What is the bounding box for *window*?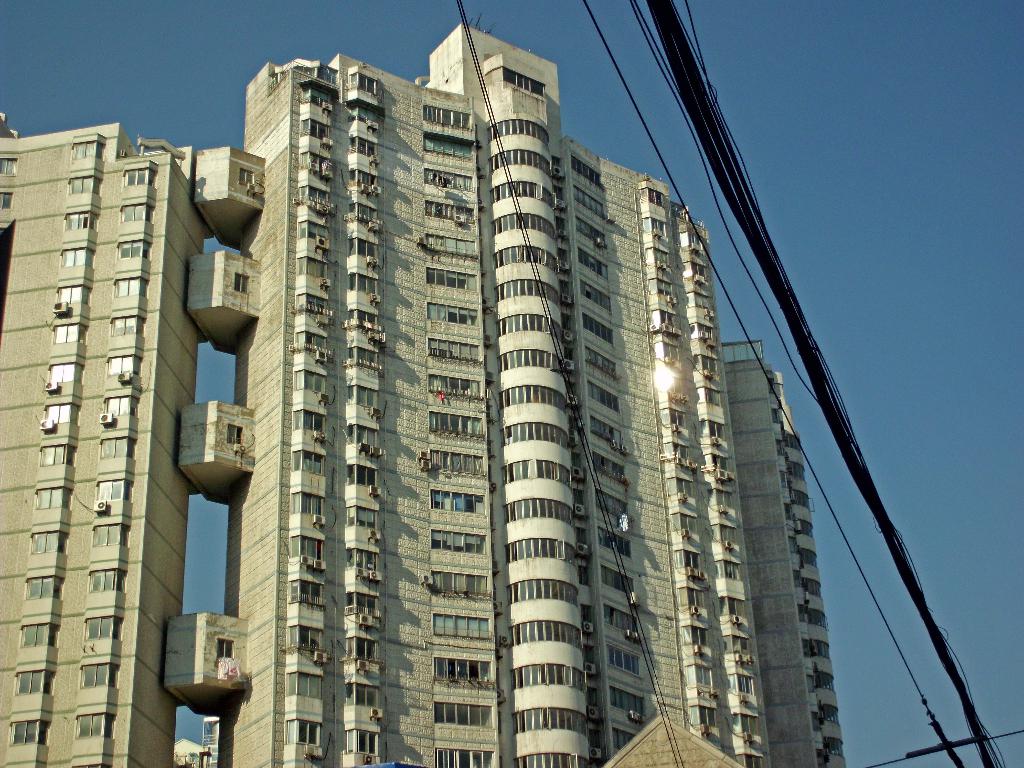
[424, 105, 469, 132].
